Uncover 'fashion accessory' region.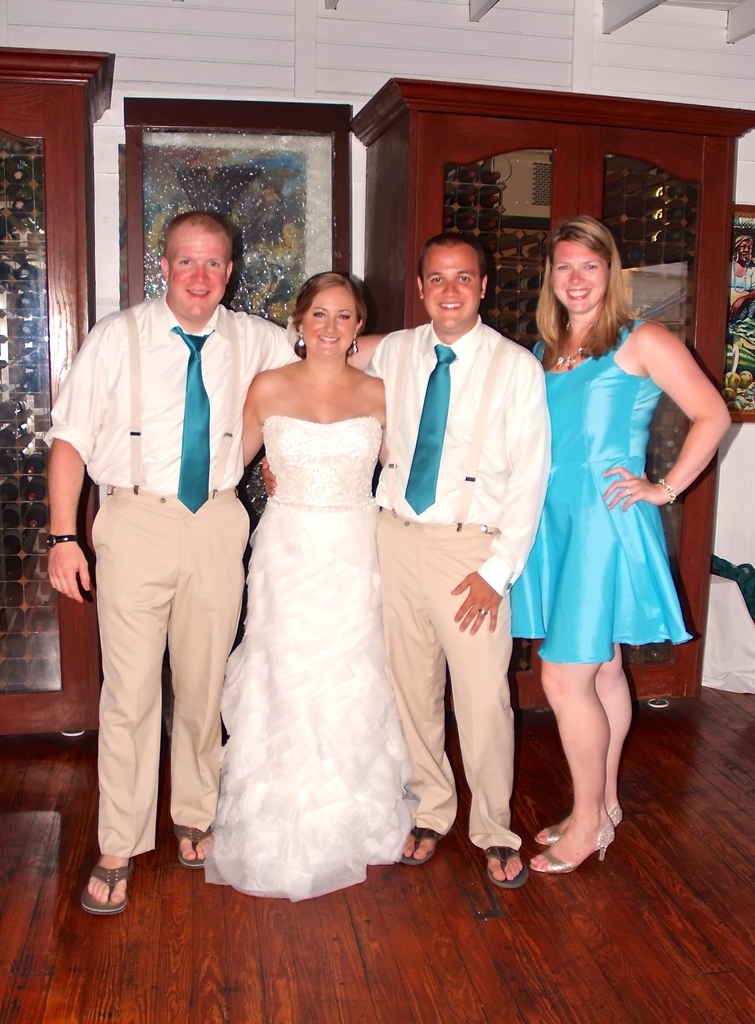
Uncovered: rect(400, 345, 458, 518).
